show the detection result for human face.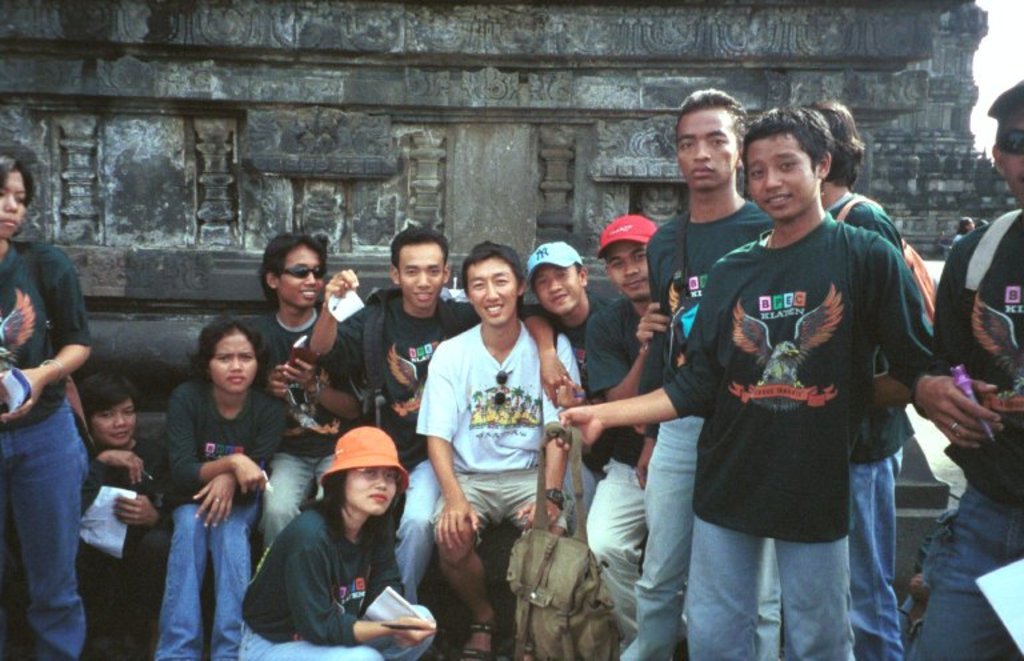
left=397, top=239, right=444, bottom=308.
